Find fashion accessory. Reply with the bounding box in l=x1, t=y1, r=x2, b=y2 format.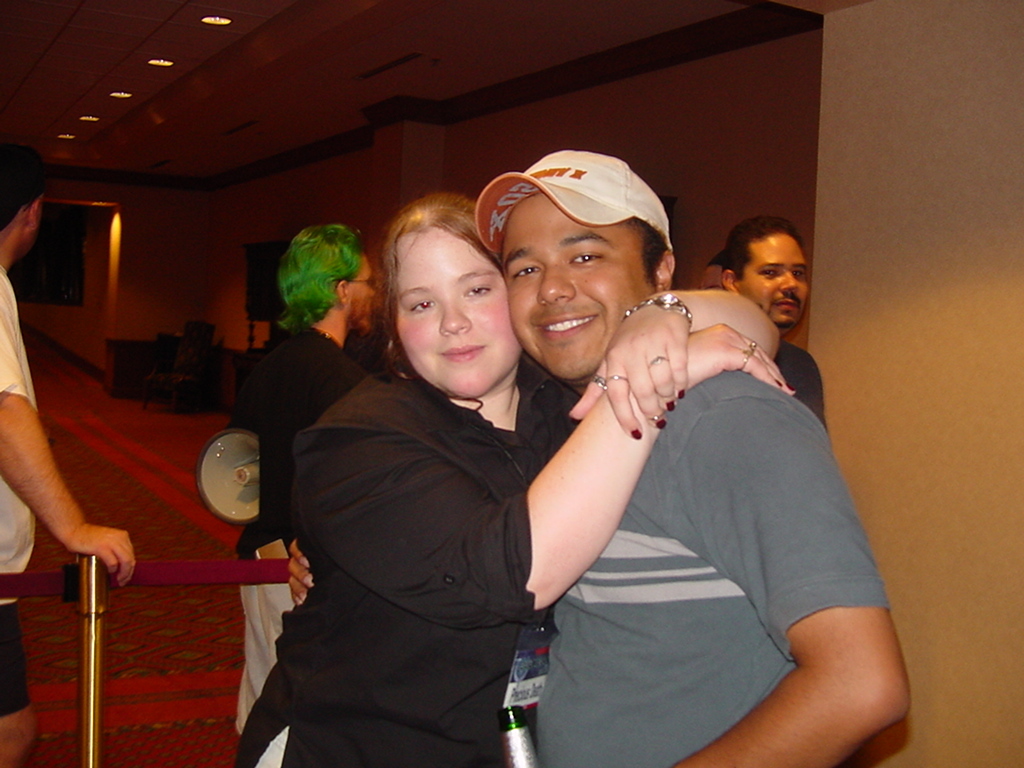
l=645, t=412, r=666, b=420.
